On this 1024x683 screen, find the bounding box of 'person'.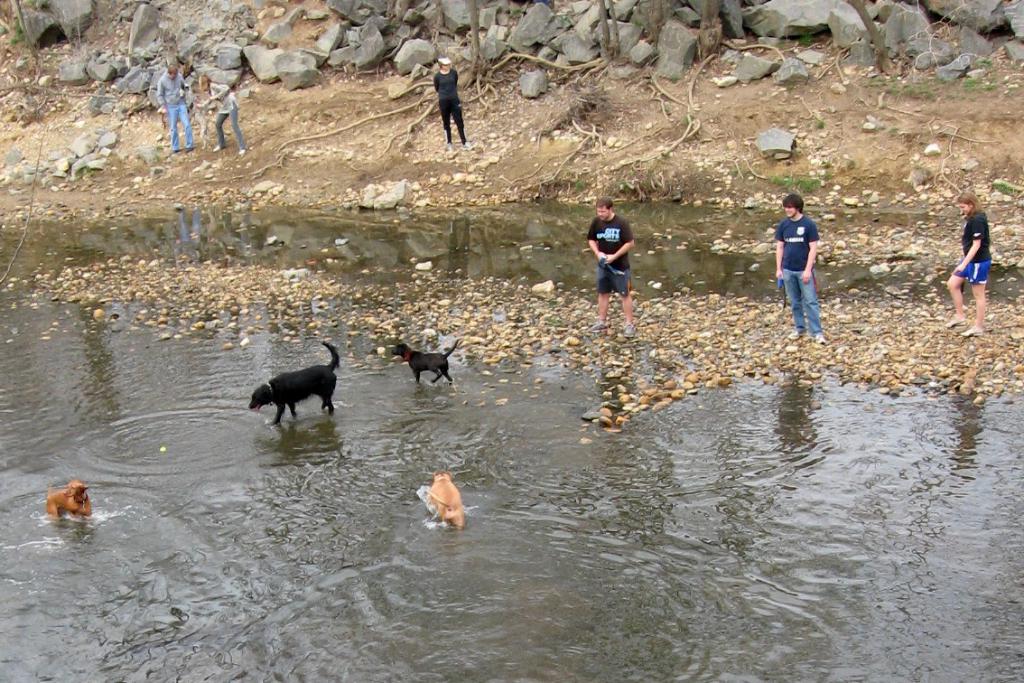
Bounding box: {"x1": 199, "y1": 73, "x2": 241, "y2": 158}.
